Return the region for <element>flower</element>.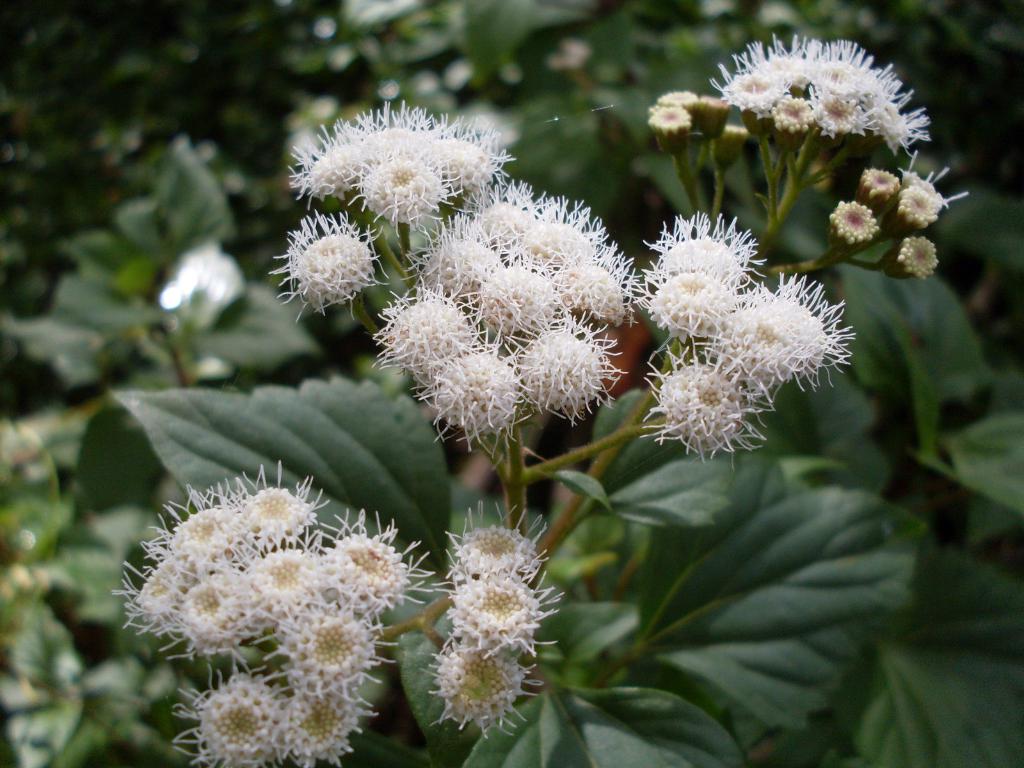
(x1=703, y1=35, x2=935, y2=283).
